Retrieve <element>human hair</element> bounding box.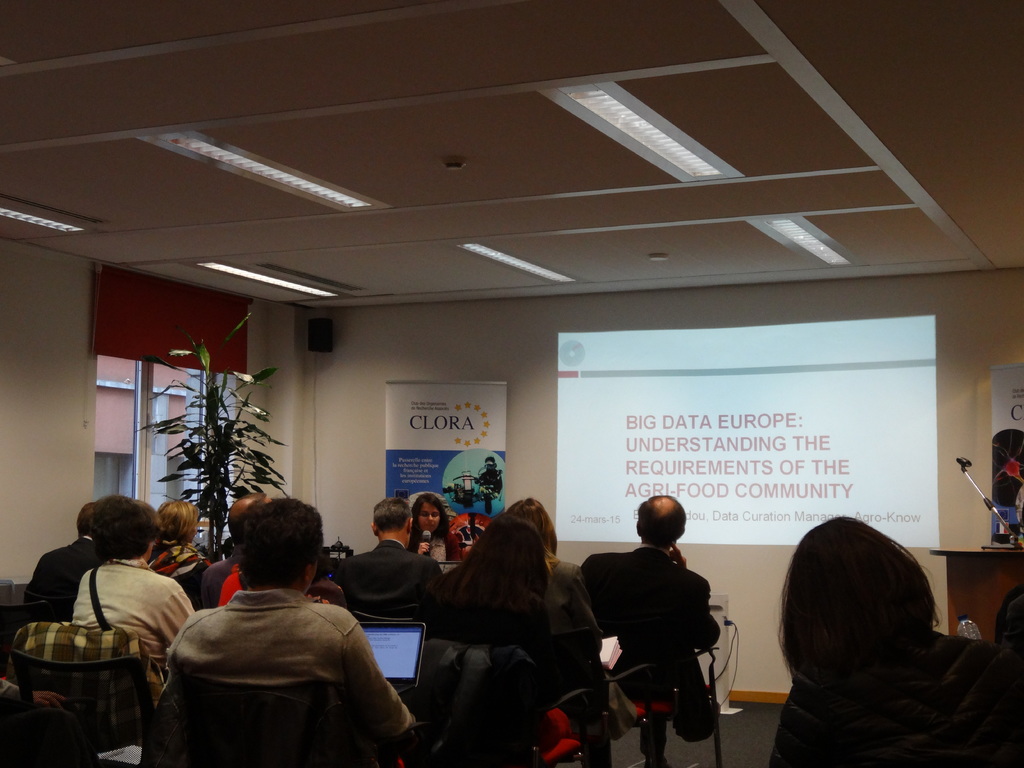
Bounding box: select_region(406, 488, 452, 538).
